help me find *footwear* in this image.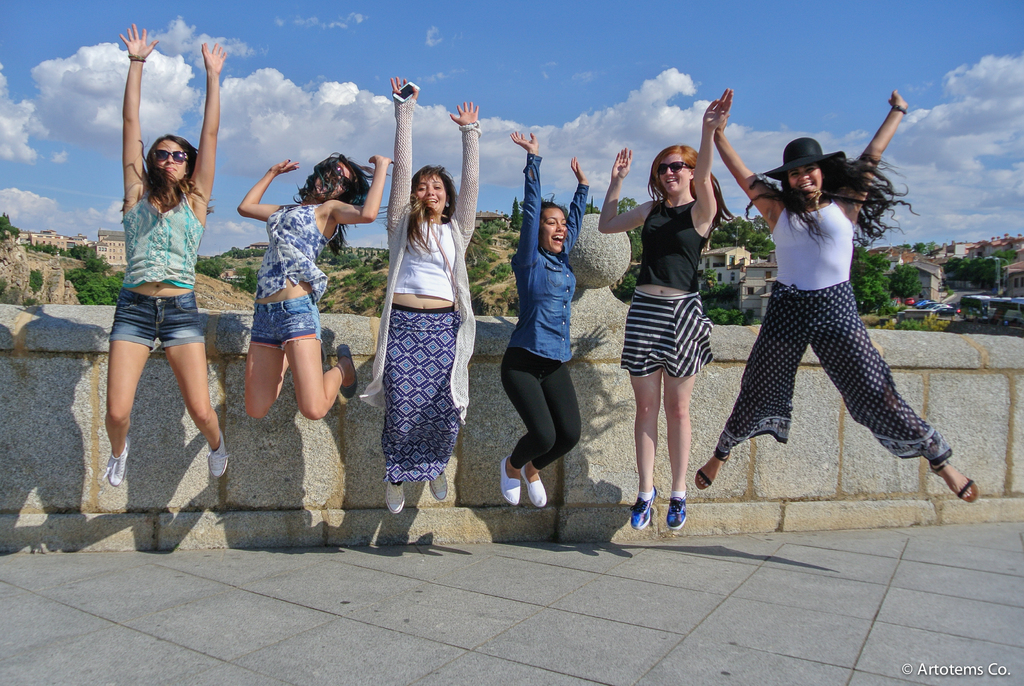
Found it: bbox=(428, 470, 448, 502).
